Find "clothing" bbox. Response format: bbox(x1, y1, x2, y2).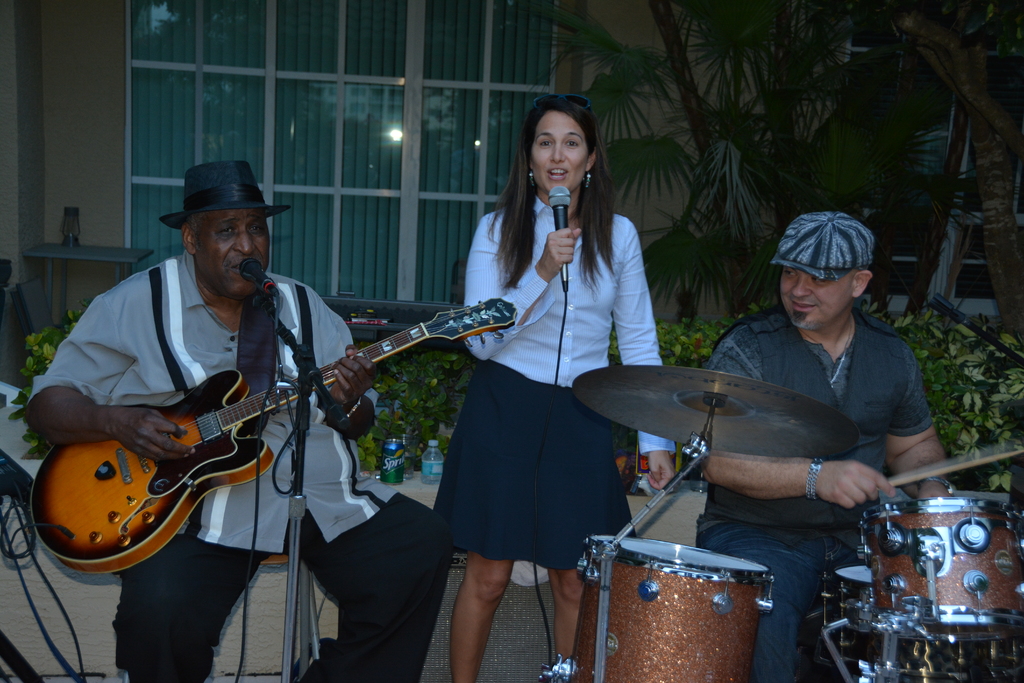
bbox(694, 301, 939, 682).
